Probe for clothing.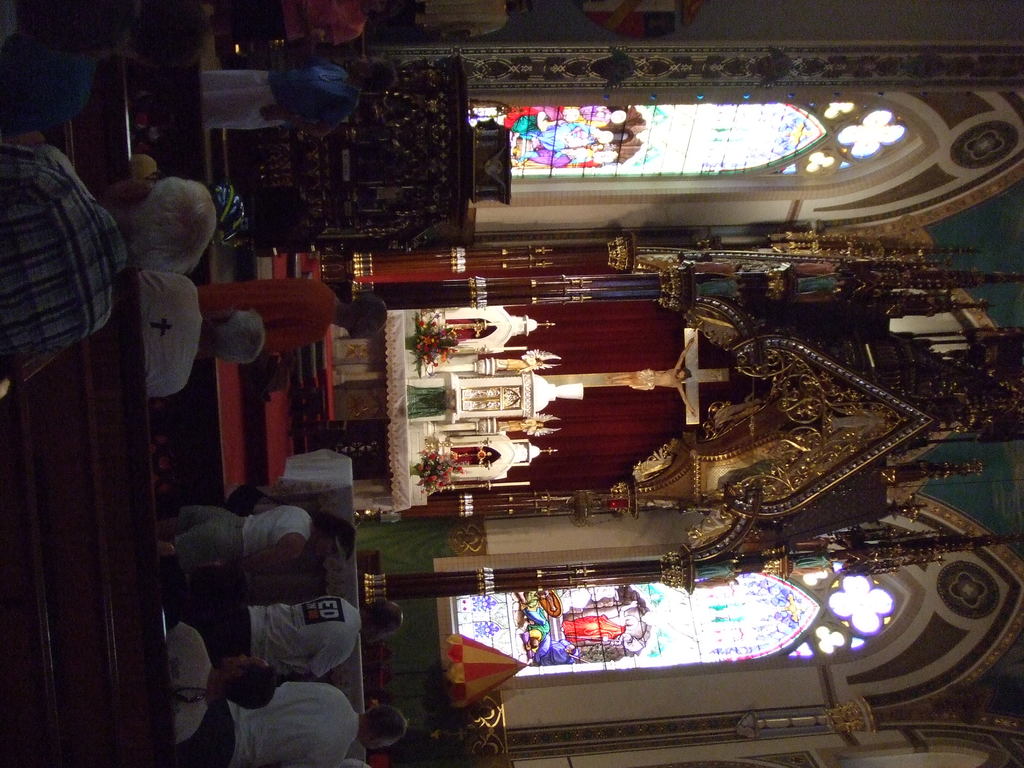
Probe result: {"left": 559, "top": 610, "right": 623, "bottom": 647}.
